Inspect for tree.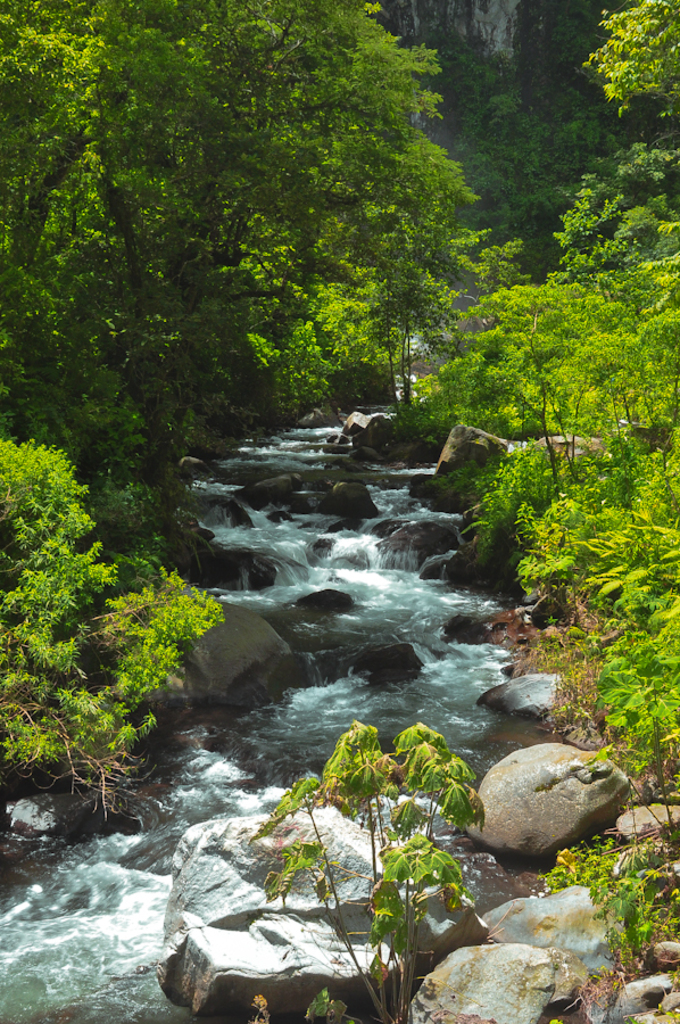
Inspection: (584, 0, 679, 113).
